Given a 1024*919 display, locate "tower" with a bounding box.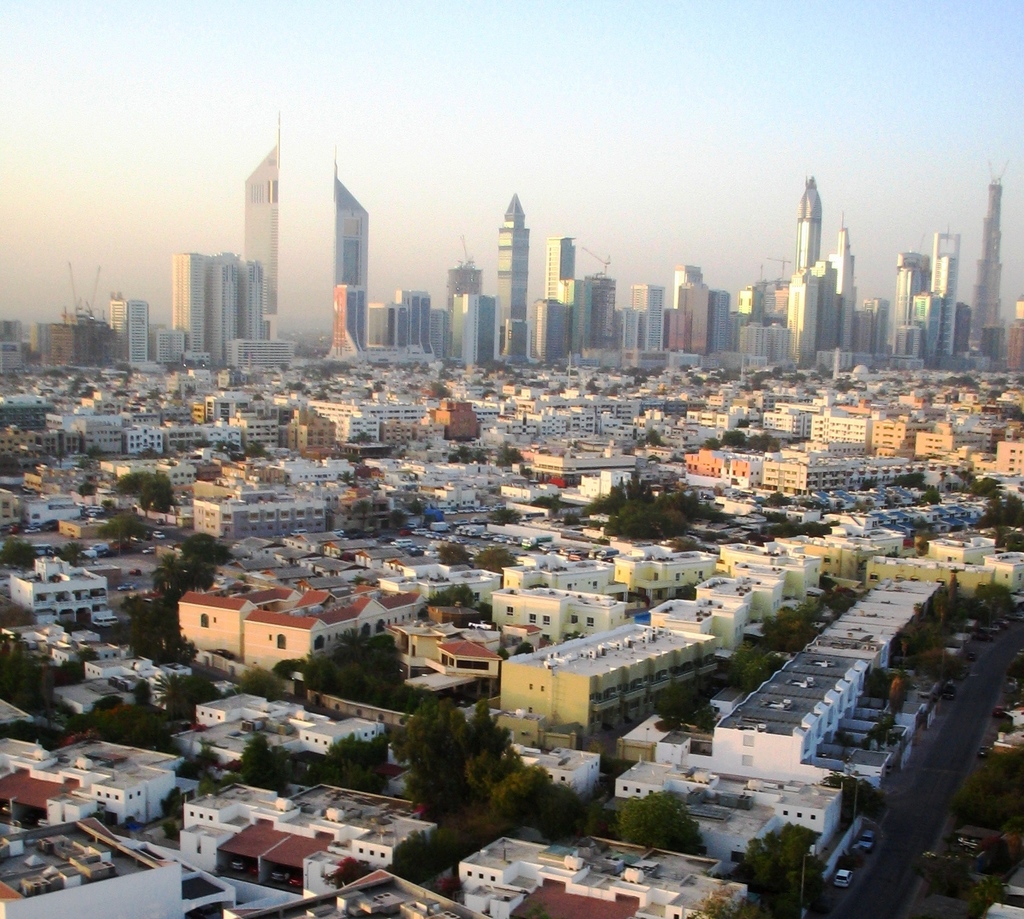
Located: bbox(931, 232, 961, 358).
